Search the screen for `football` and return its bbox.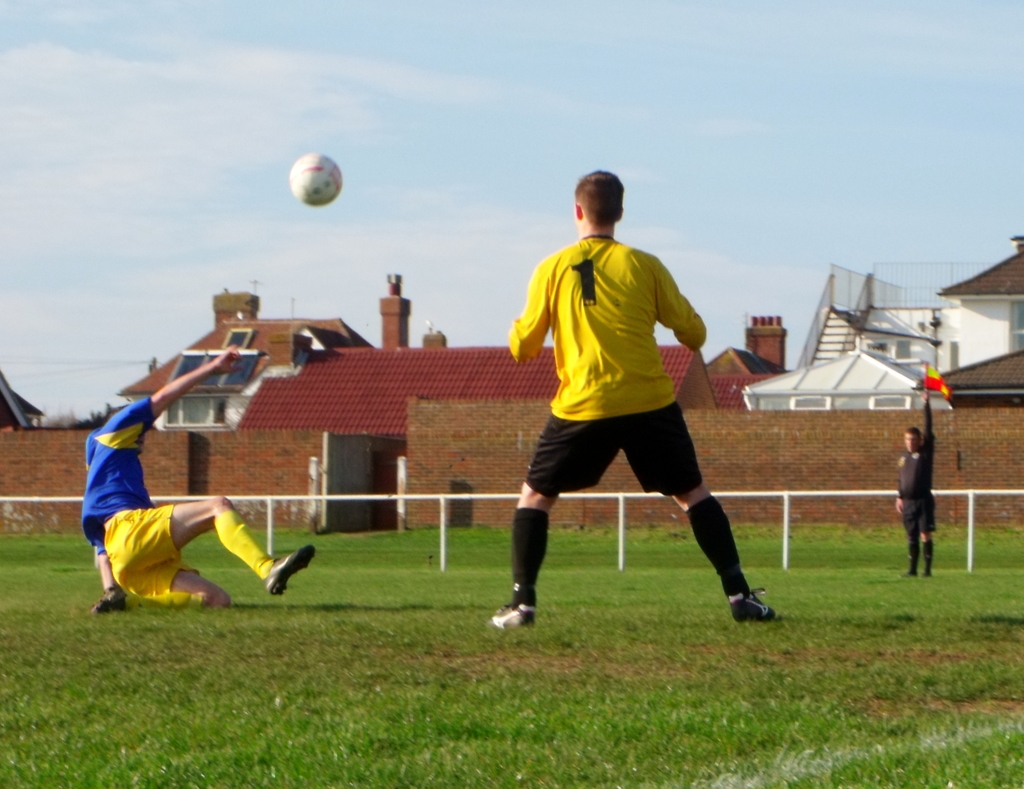
Found: rect(284, 147, 341, 208).
